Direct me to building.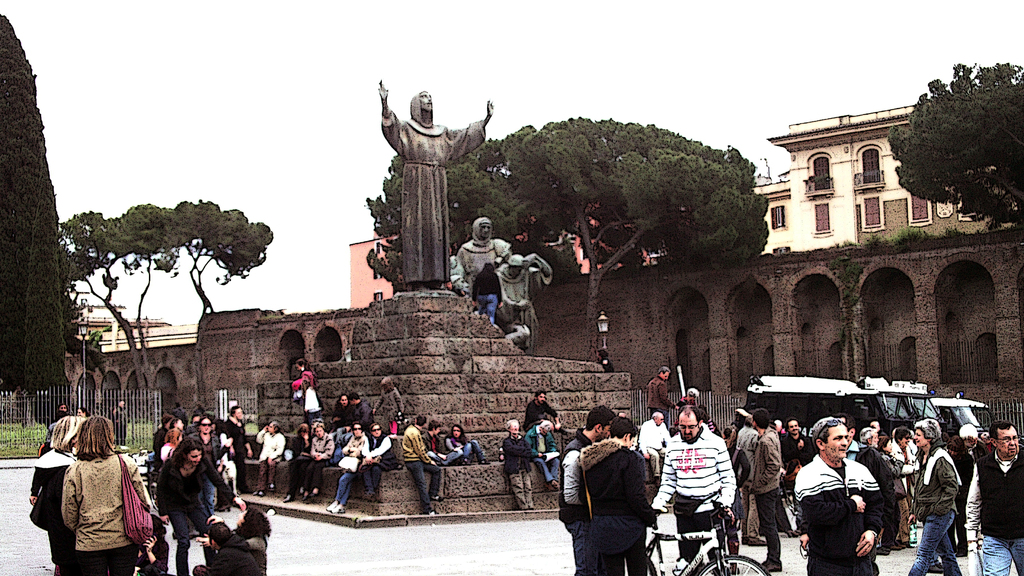
Direction: x1=61 y1=285 x2=205 y2=354.
